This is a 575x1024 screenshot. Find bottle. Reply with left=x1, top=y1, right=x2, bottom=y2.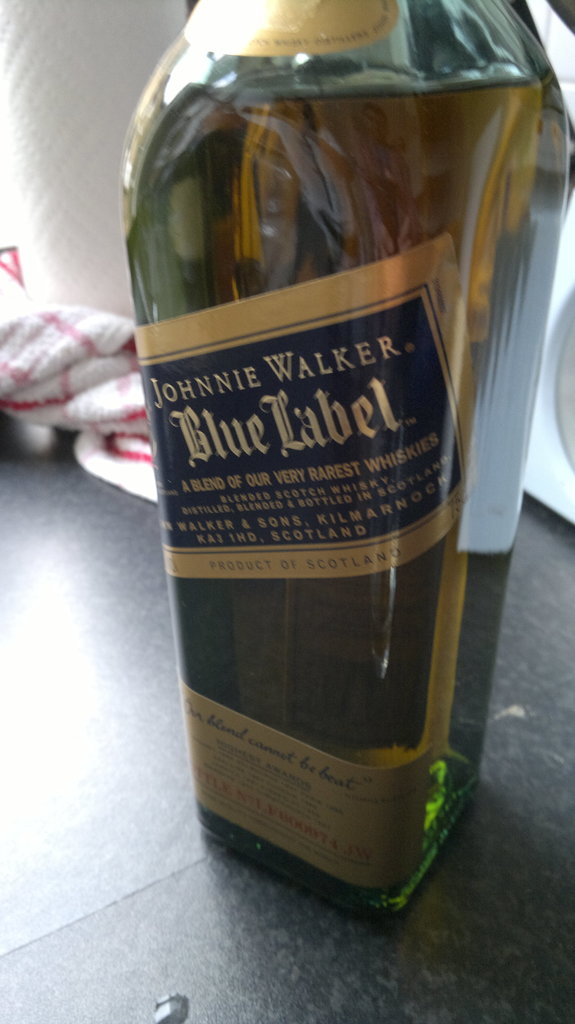
left=111, top=1, right=574, bottom=931.
